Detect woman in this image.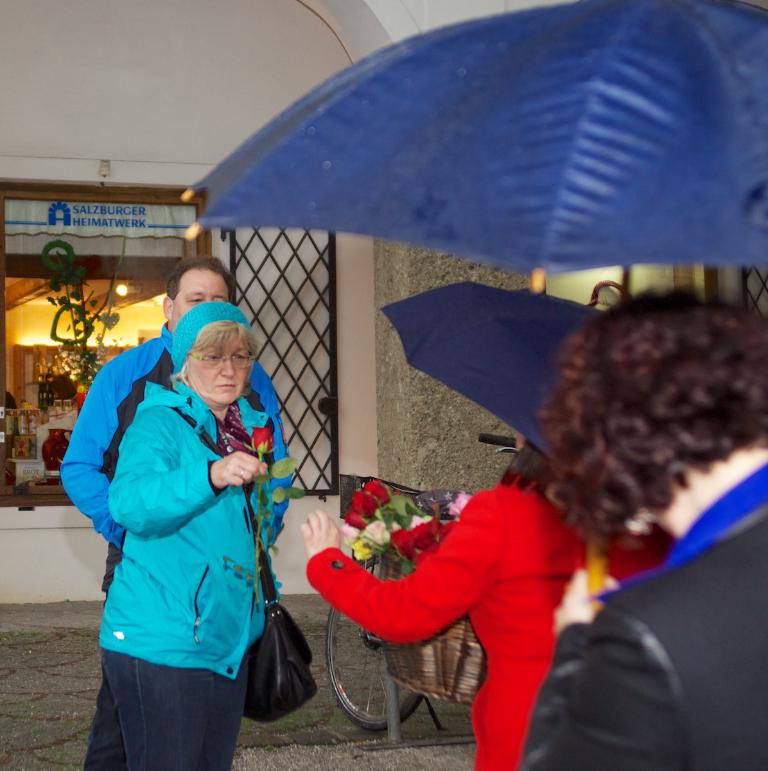
Detection: {"left": 514, "top": 286, "right": 767, "bottom": 770}.
